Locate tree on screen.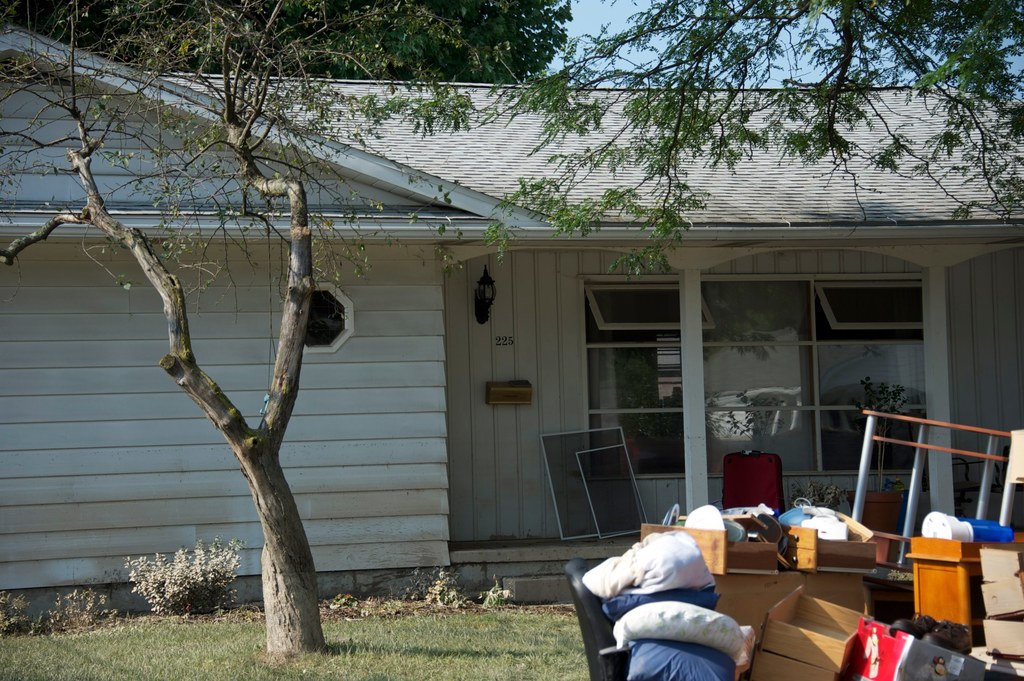
On screen at crop(0, 0, 573, 92).
